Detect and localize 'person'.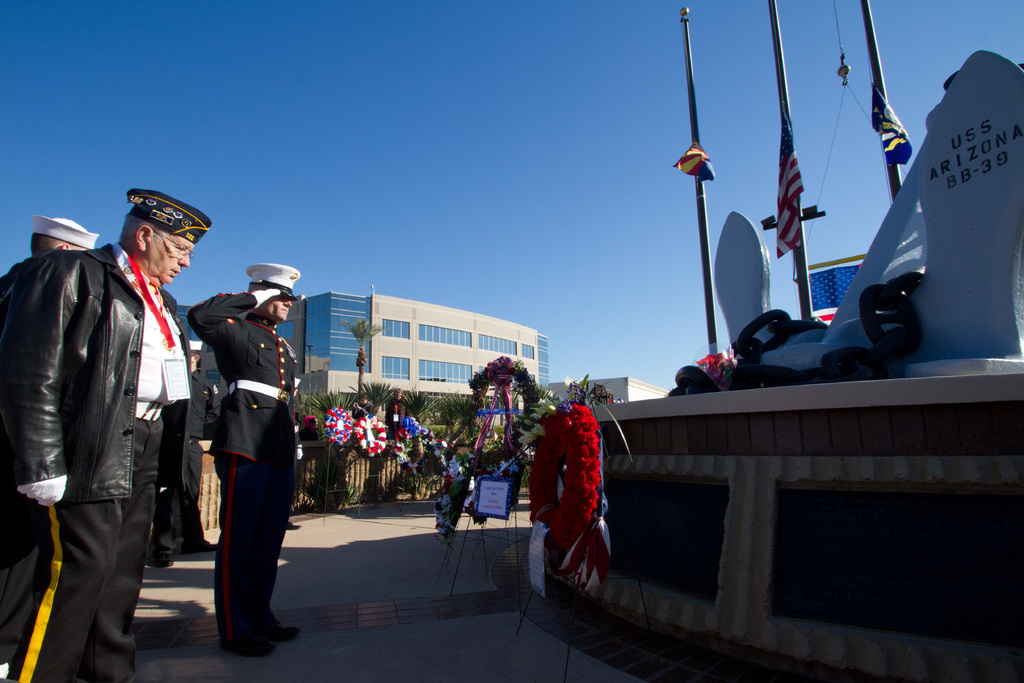
Localized at <region>385, 386, 437, 441</region>.
